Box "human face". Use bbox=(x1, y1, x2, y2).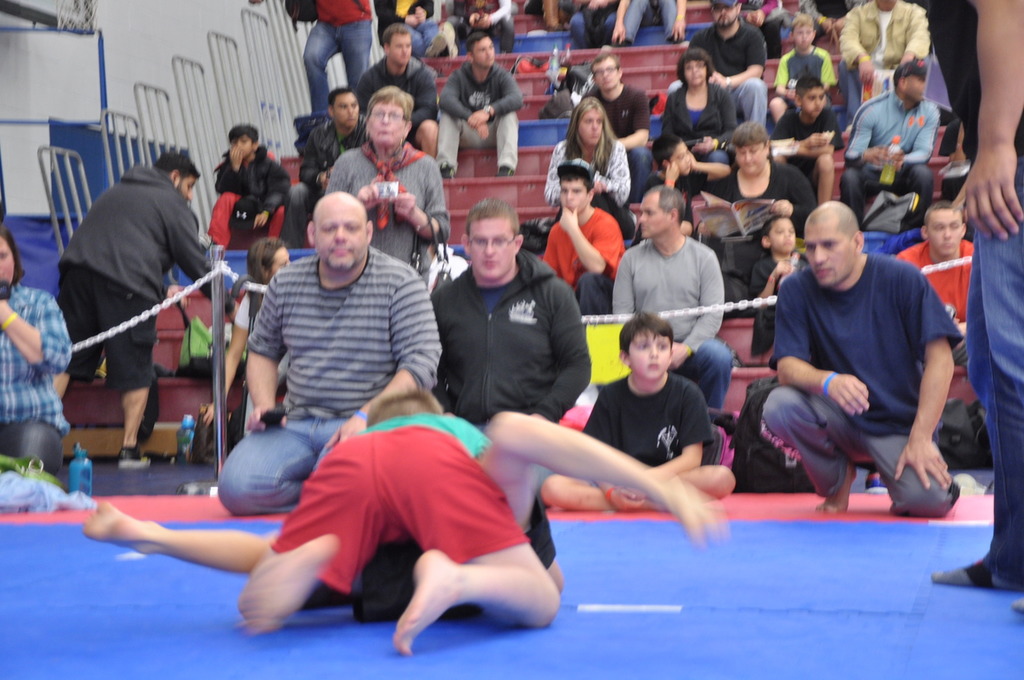
bbox=(714, 6, 737, 27).
